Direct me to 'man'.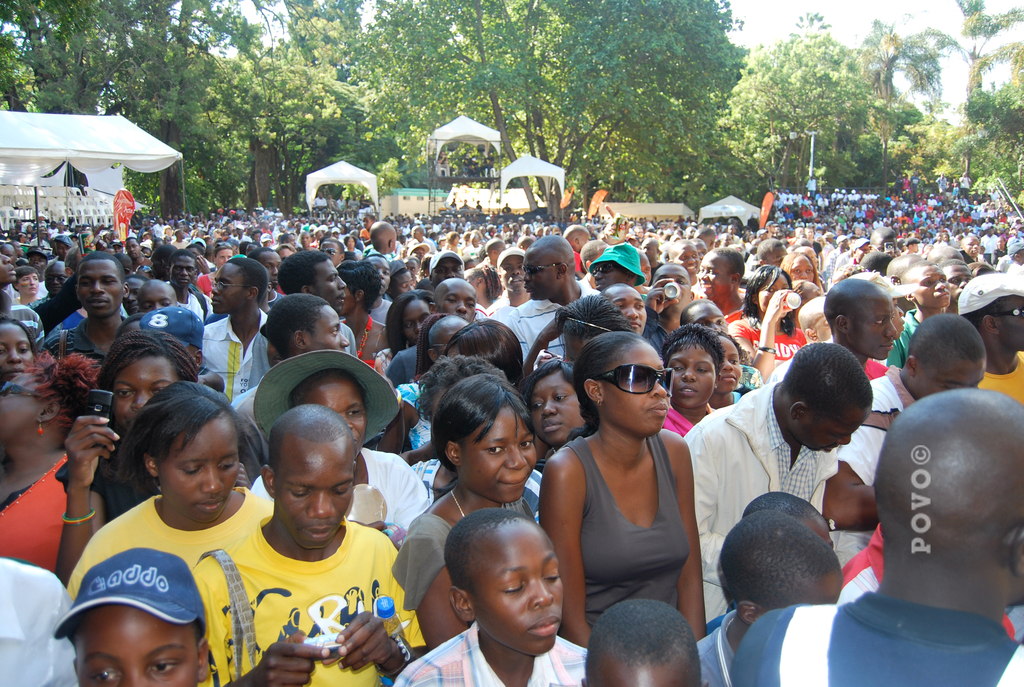
Direction: Rect(26, 261, 69, 308).
